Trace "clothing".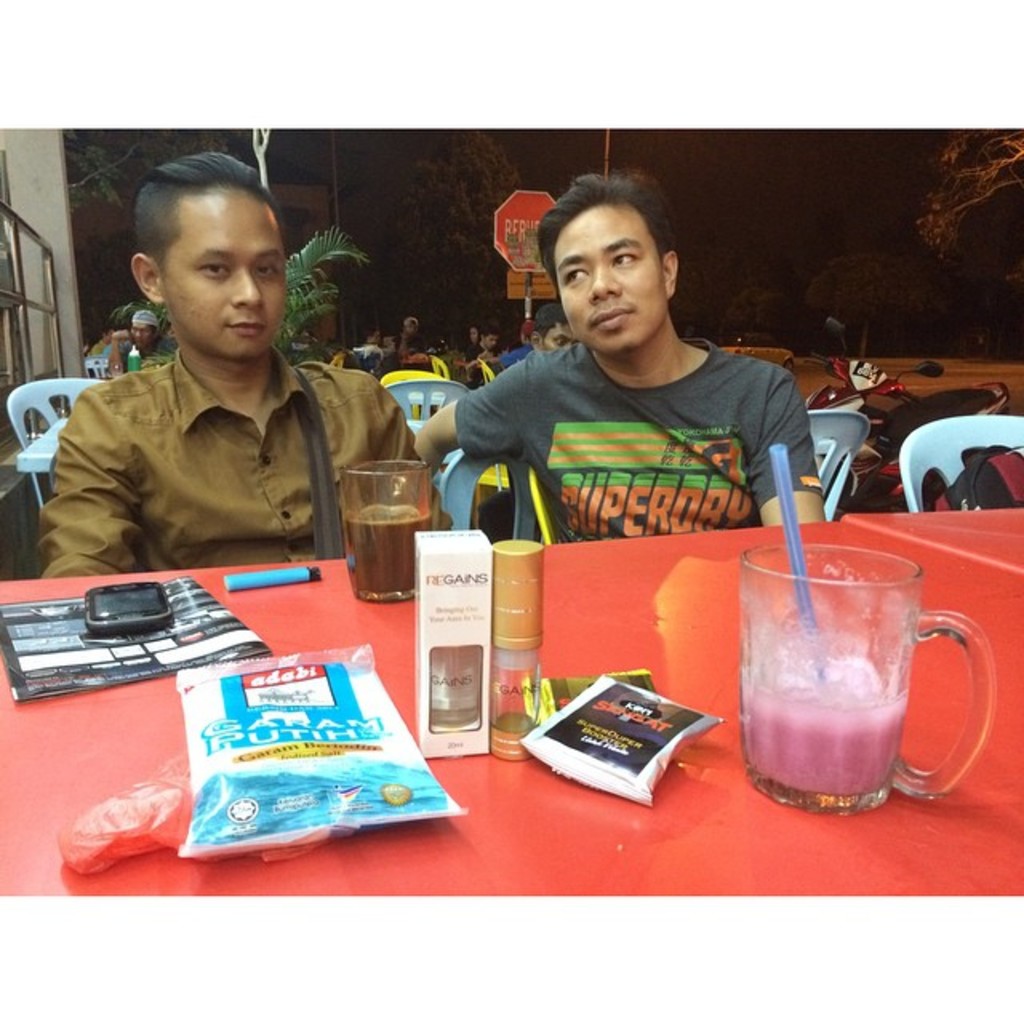
Traced to BBox(451, 325, 829, 544).
